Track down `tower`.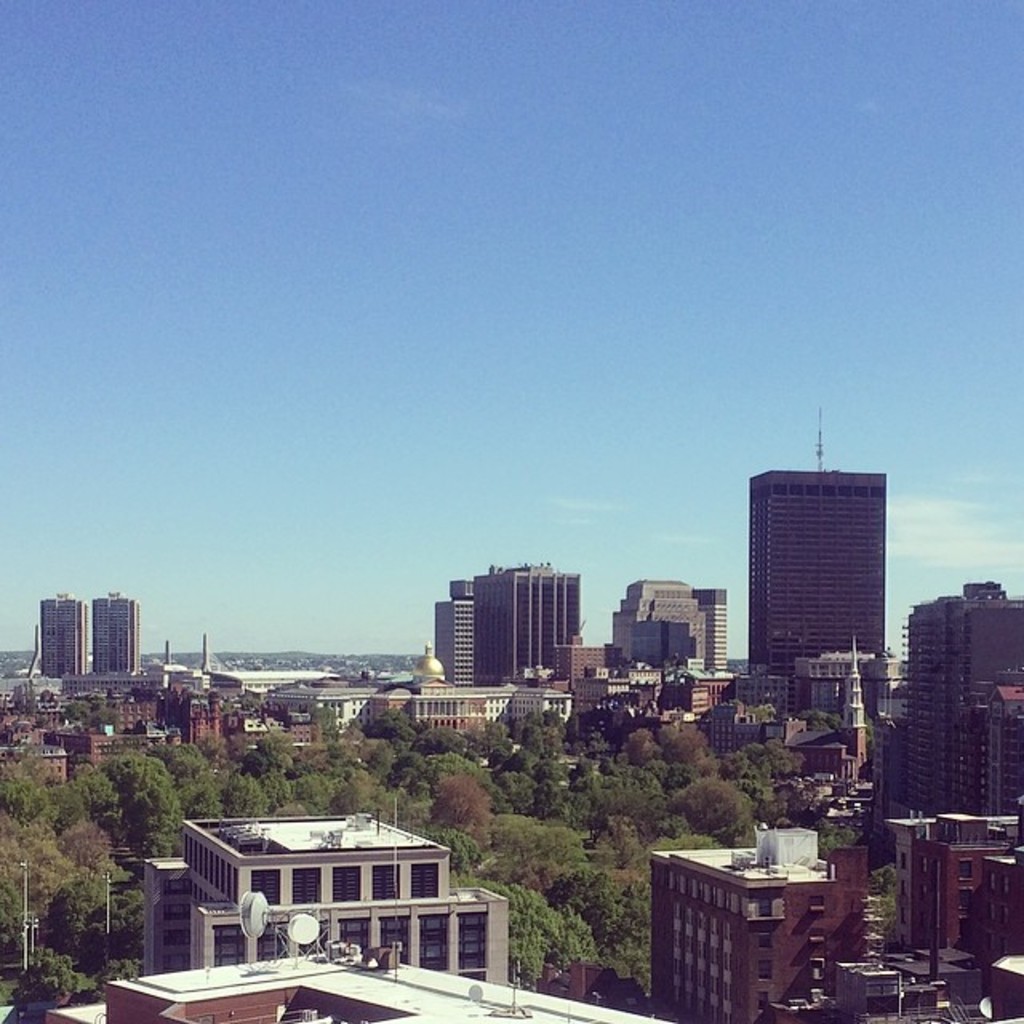
Tracked to [left=86, top=592, right=134, bottom=667].
